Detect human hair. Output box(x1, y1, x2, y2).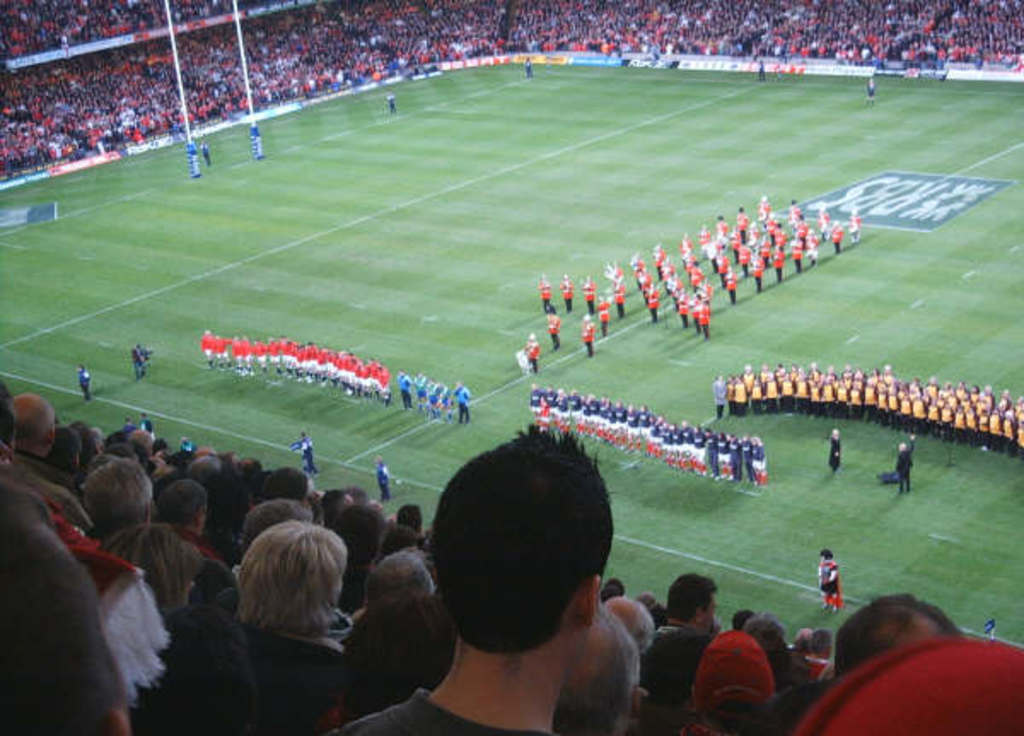
box(236, 456, 261, 470).
